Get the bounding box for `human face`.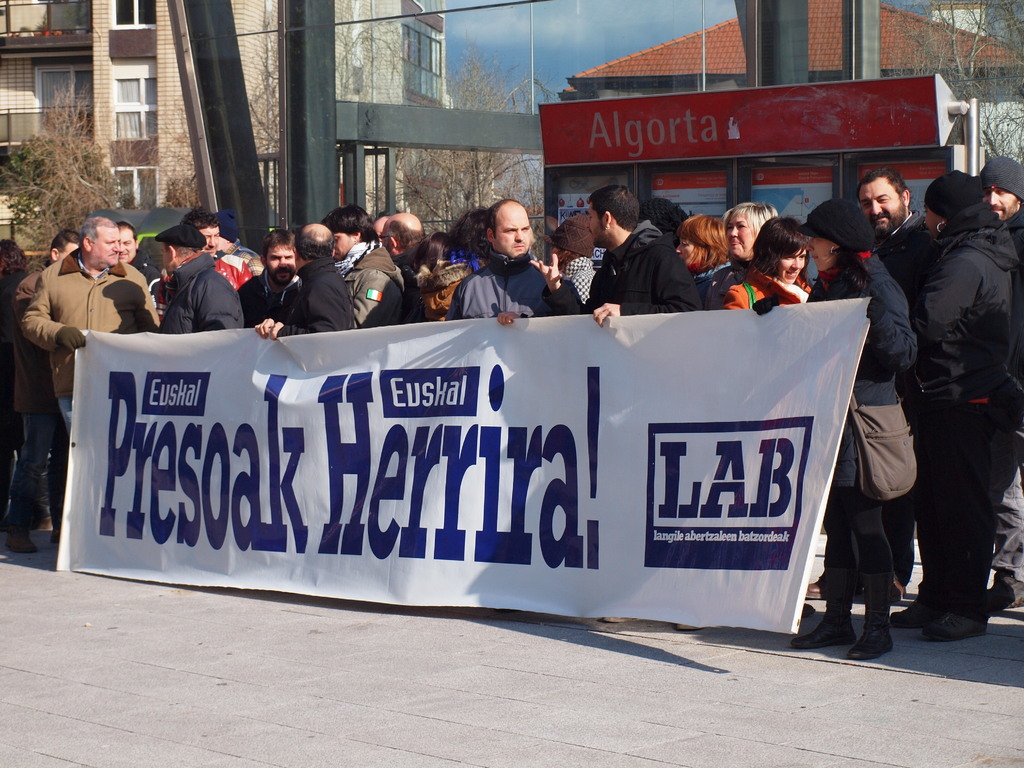
(372,213,388,243).
